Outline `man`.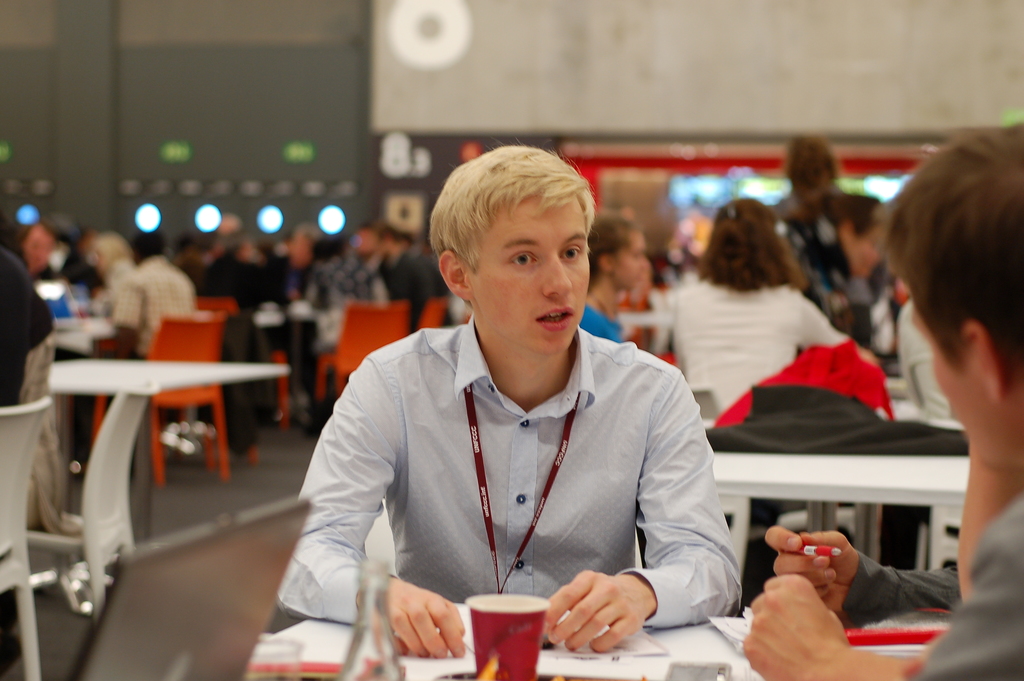
Outline: 285, 167, 750, 655.
